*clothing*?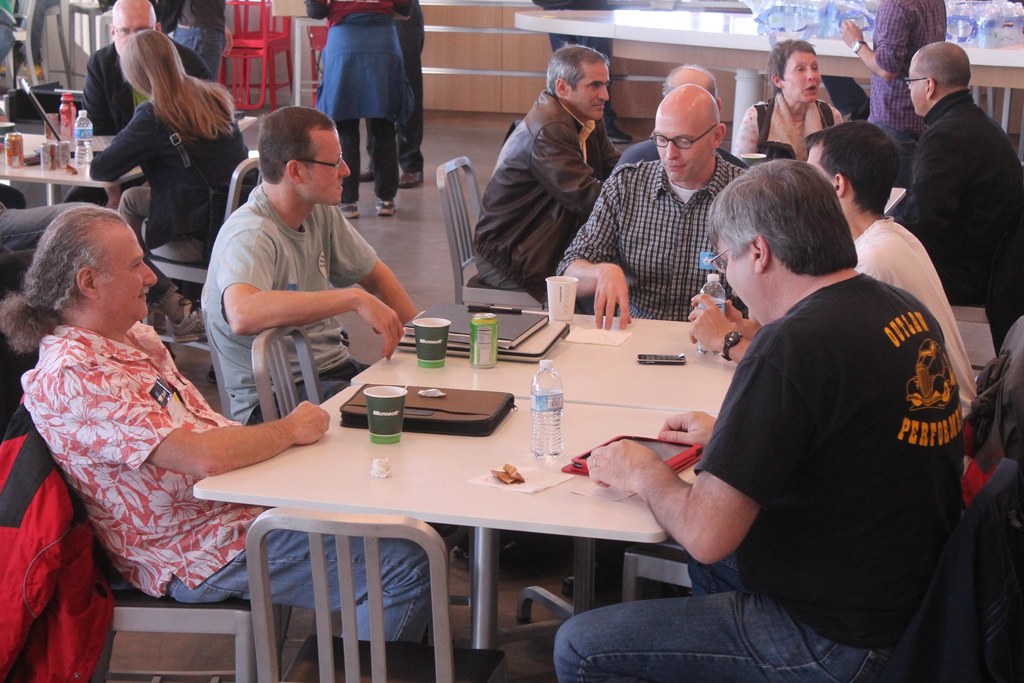
rect(727, 99, 848, 168)
